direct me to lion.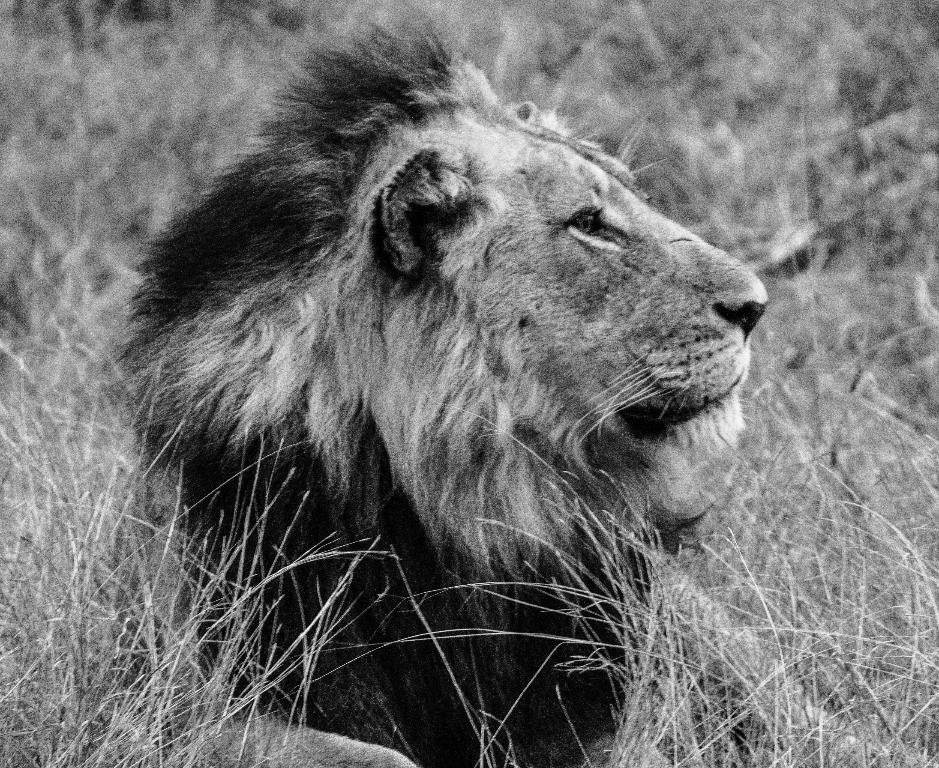
Direction: [103,15,769,767].
